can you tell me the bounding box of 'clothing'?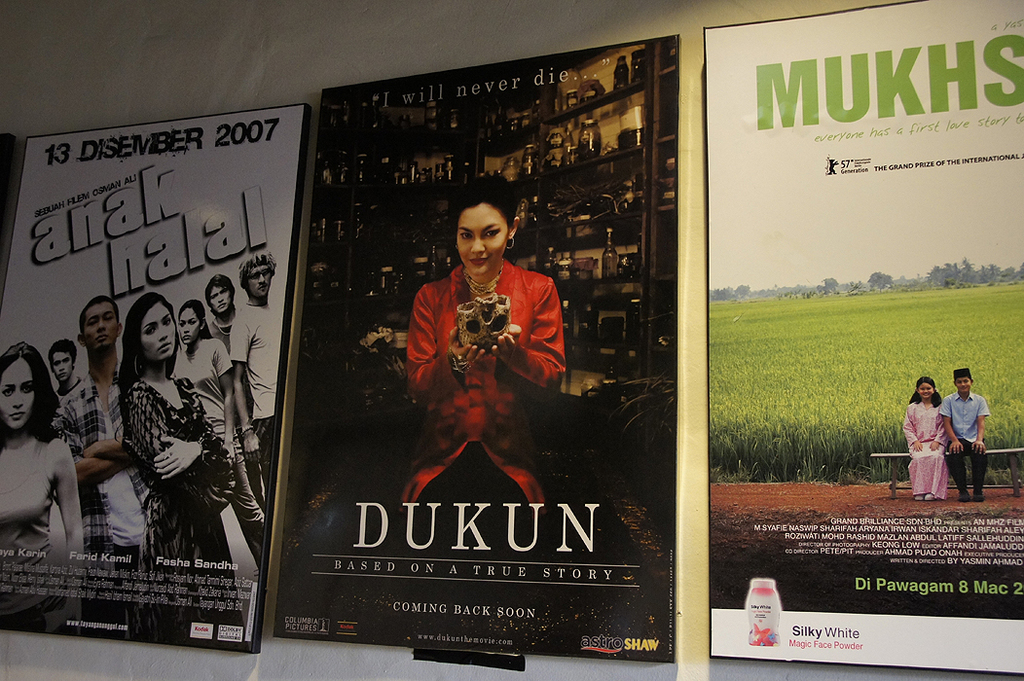
{"left": 207, "top": 312, "right": 262, "bottom": 498}.
